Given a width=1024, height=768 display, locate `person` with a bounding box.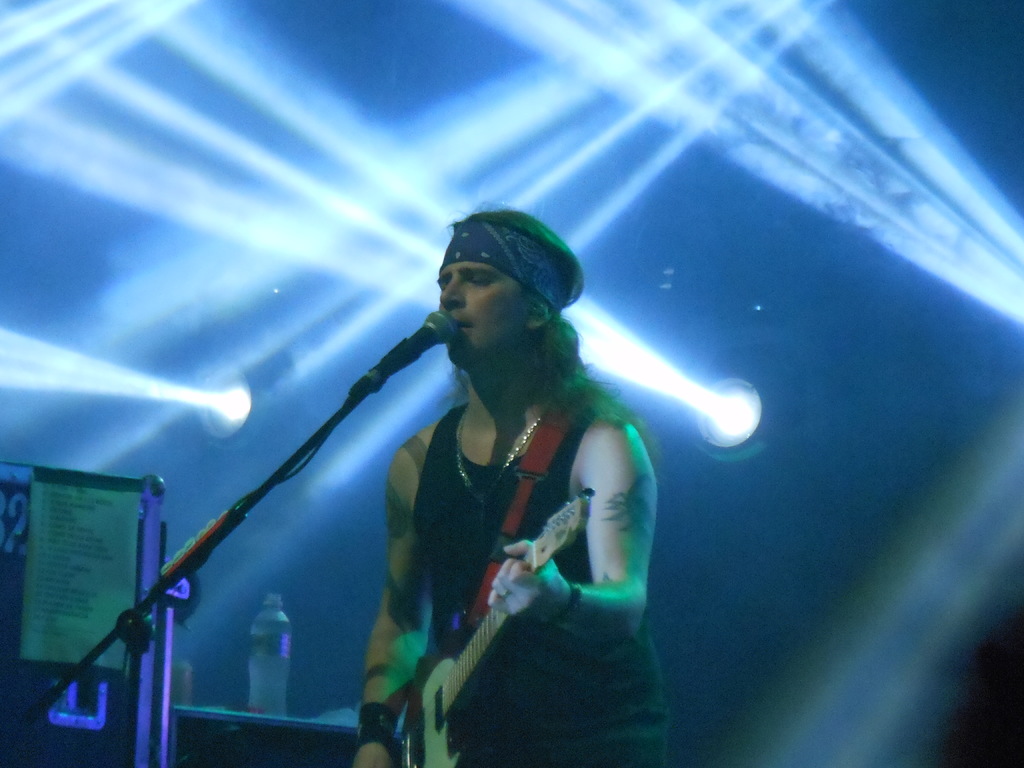
Located: (x1=318, y1=209, x2=706, y2=767).
